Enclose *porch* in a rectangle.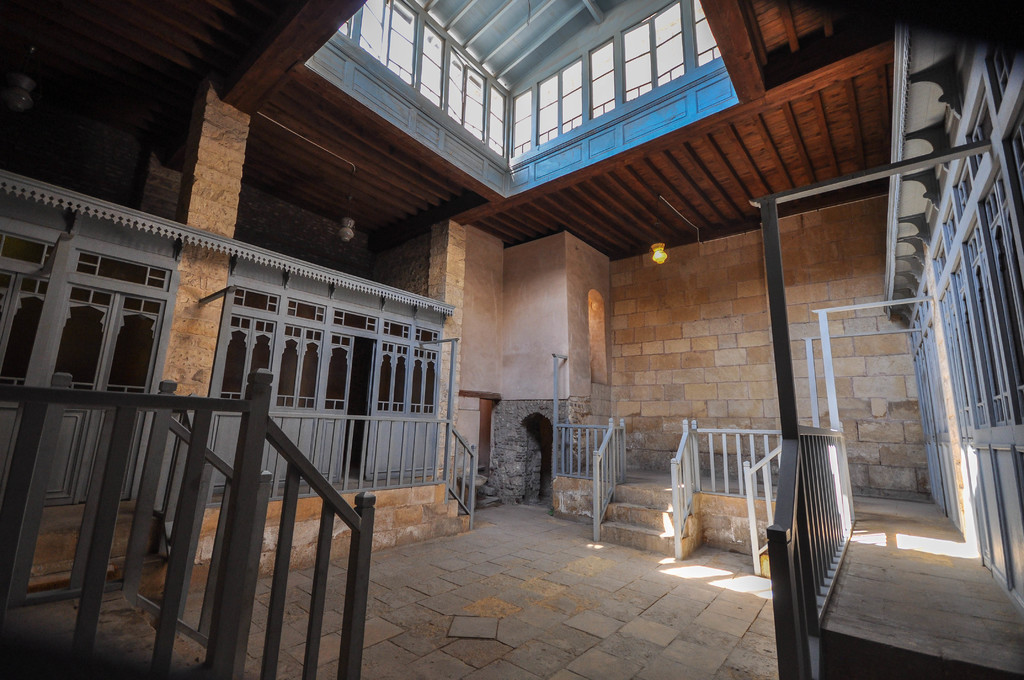
[547,393,860,592].
